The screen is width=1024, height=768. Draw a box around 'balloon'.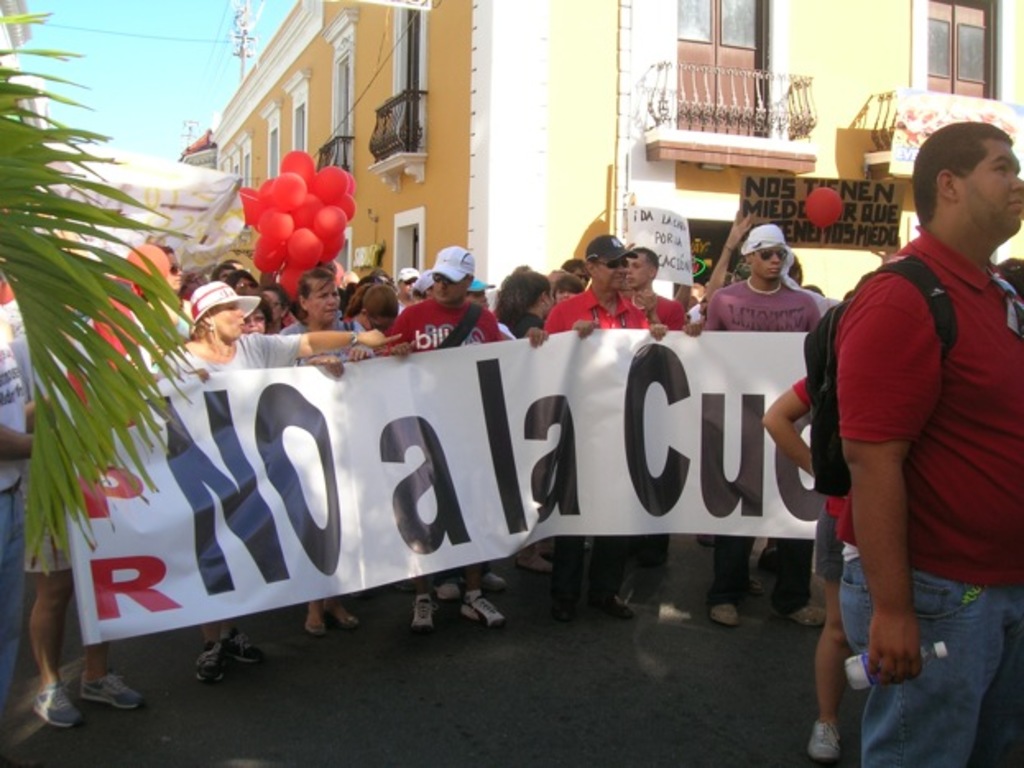
245 196 273 229.
